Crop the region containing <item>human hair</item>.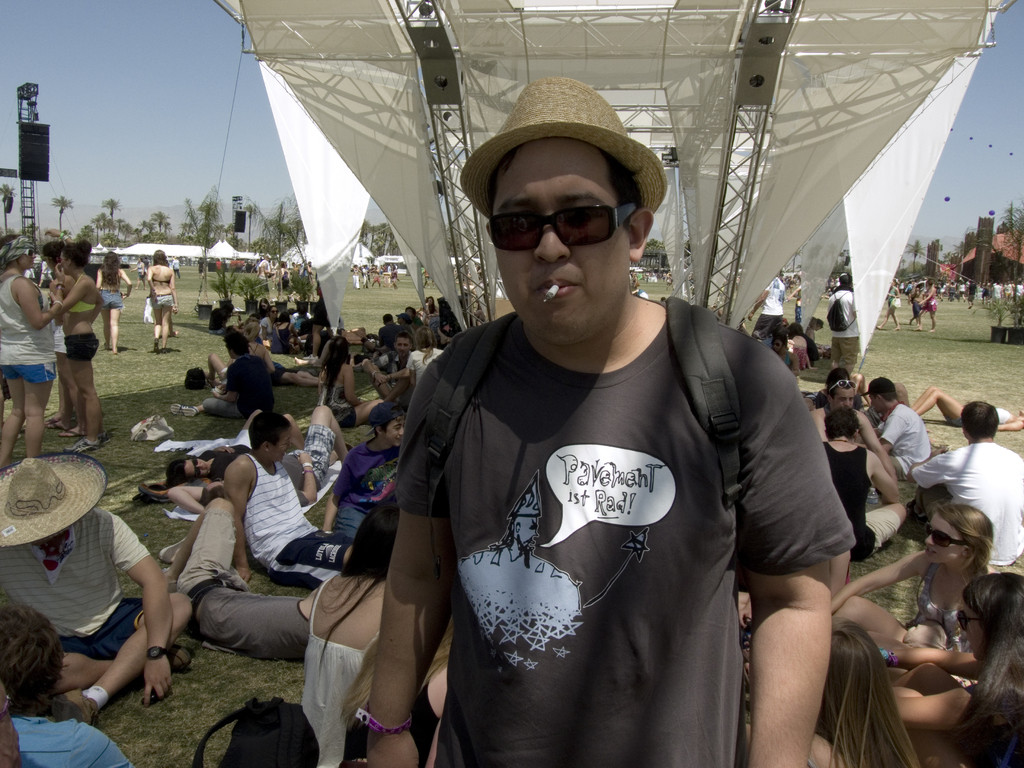
Crop region: <bbox>880, 390, 898, 403</bbox>.
